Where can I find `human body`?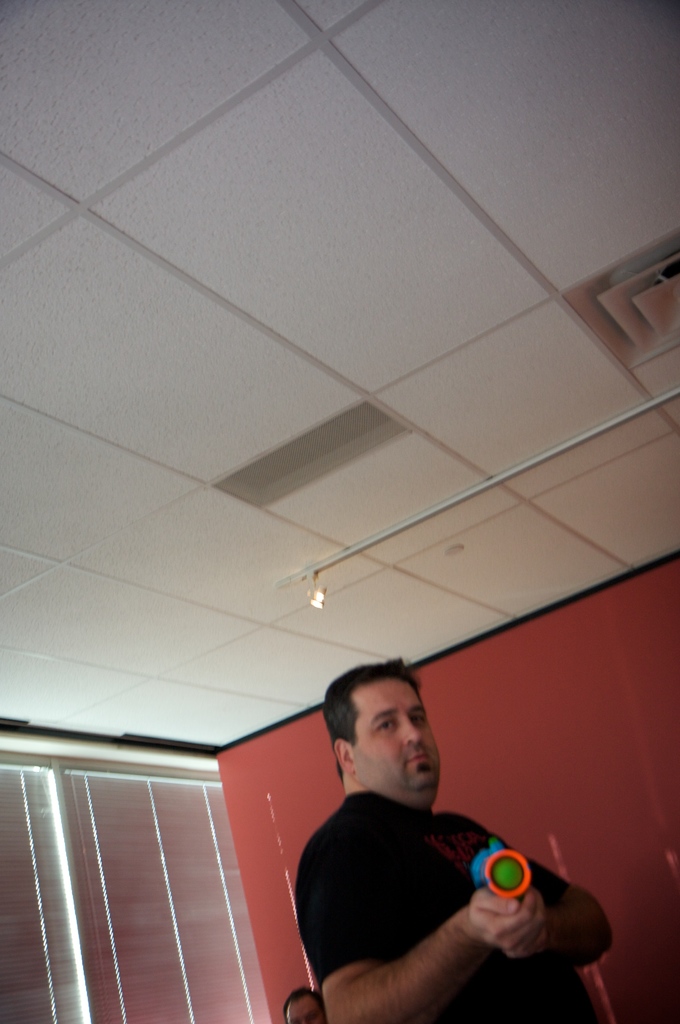
You can find it at 292, 682, 608, 1023.
